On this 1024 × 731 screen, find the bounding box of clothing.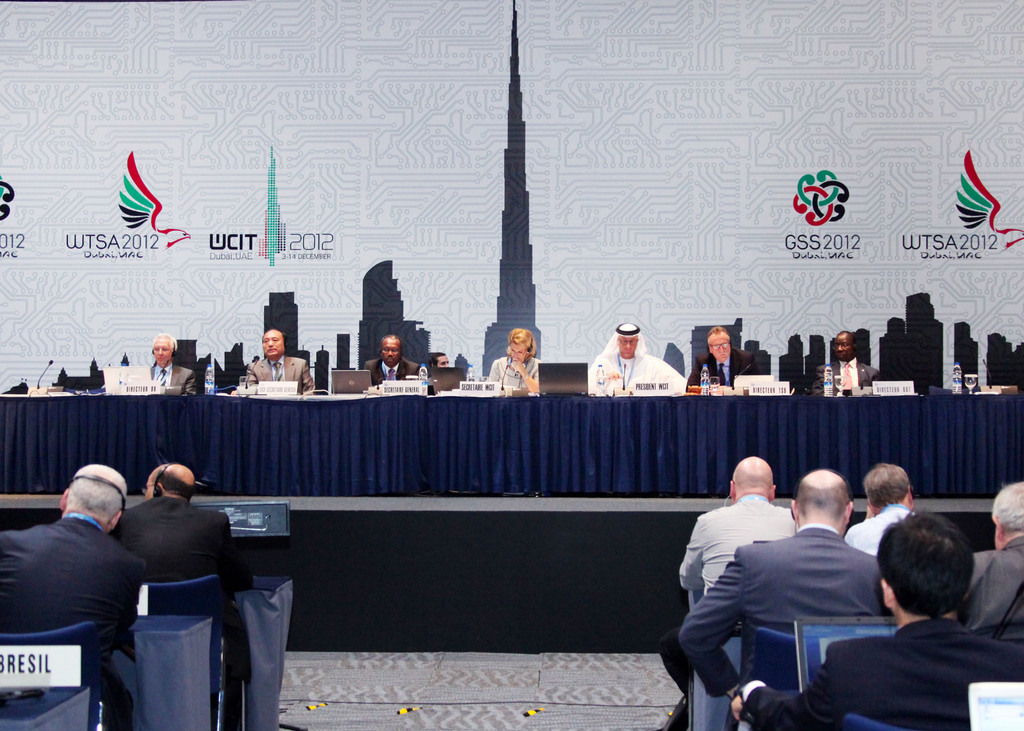
Bounding box: BBox(678, 521, 893, 730).
